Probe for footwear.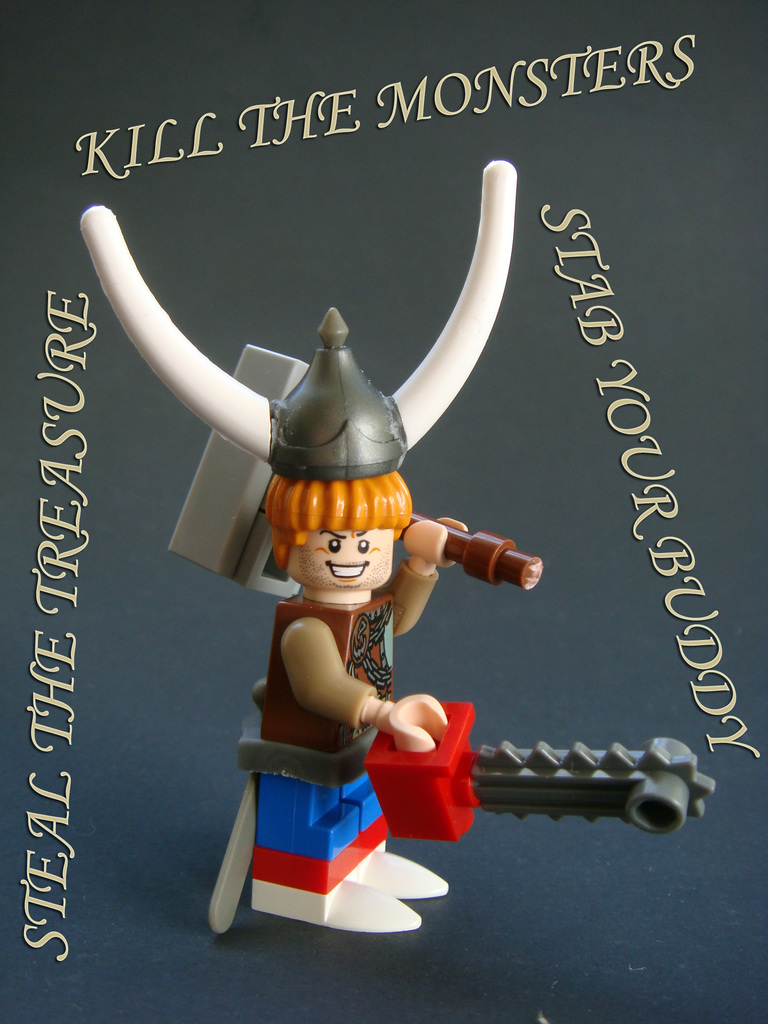
Probe result: box=[345, 845, 448, 896].
